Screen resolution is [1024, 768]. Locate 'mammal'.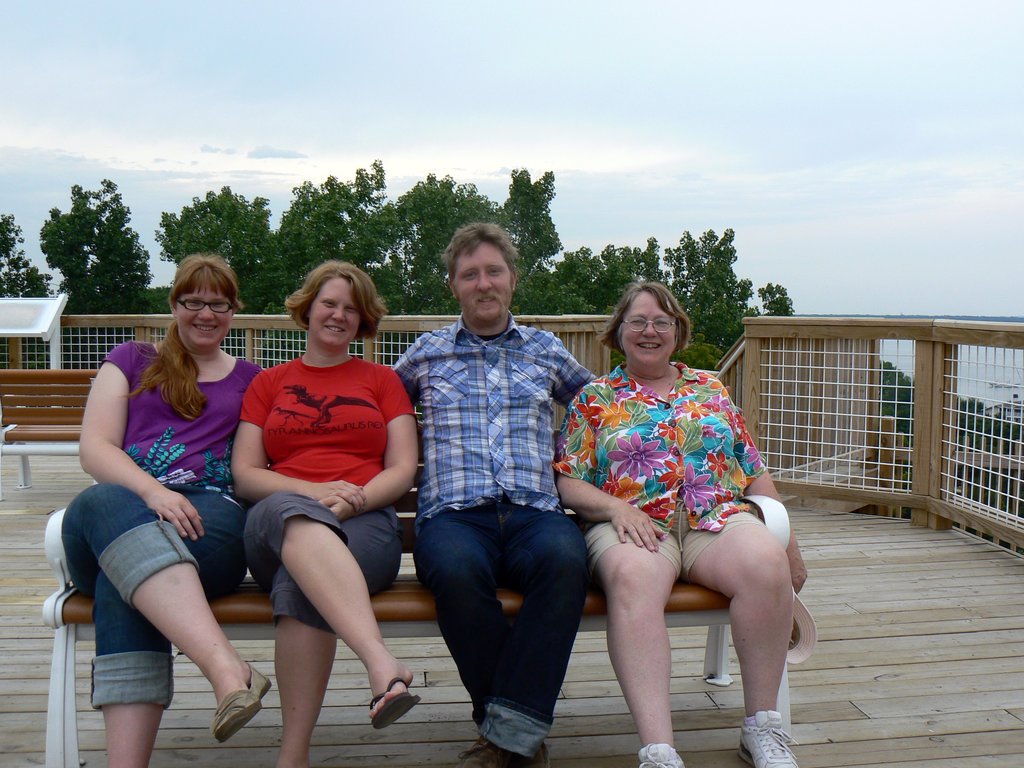
left=386, top=220, right=604, bottom=767.
